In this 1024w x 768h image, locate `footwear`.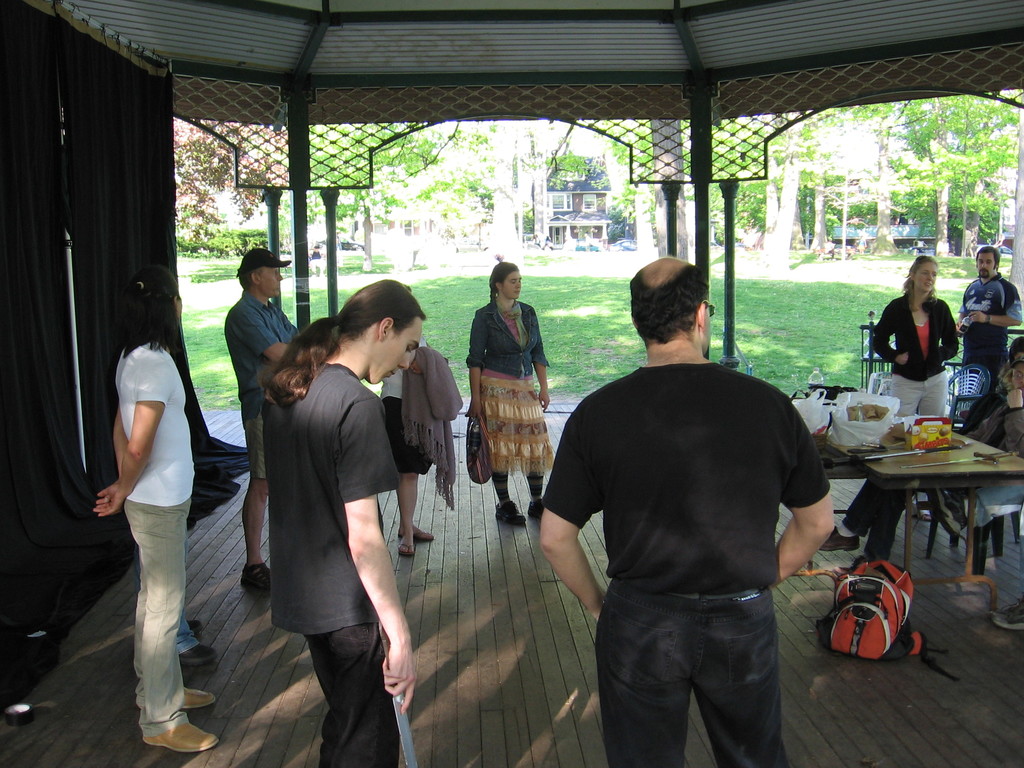
Bounding box: region(403, 527, 415, 558).
